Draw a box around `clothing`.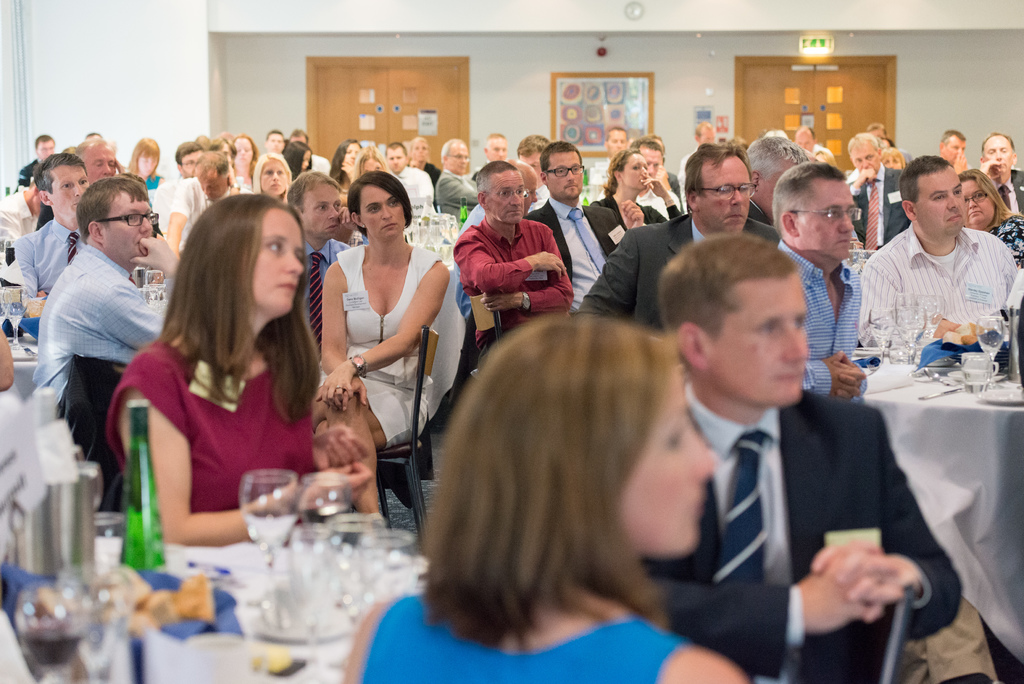
select_region(597, 212, 777, 334).
